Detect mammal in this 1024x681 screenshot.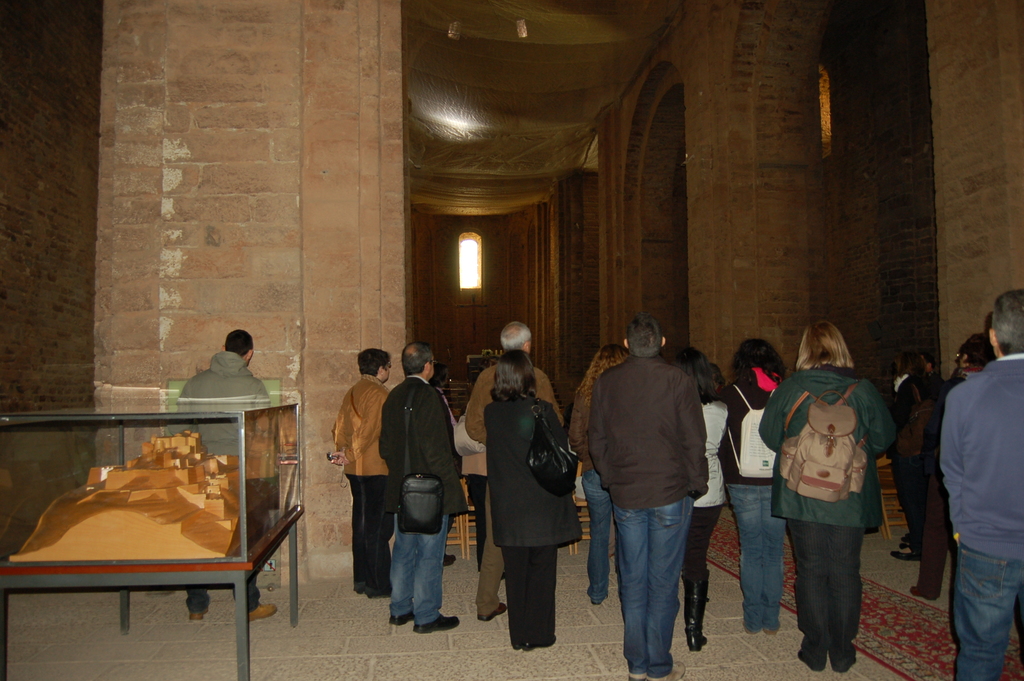
Detection: [906,338,991,599].
